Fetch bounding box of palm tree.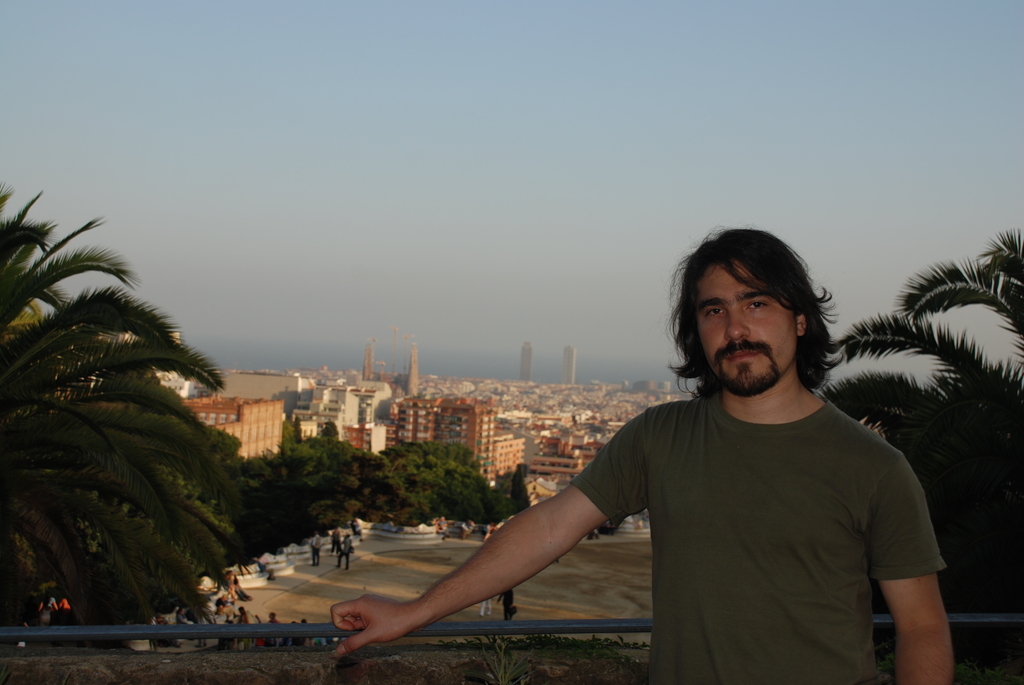
Bbox: pyautogui.locateOnScreen(15, 192, 236, 657).
